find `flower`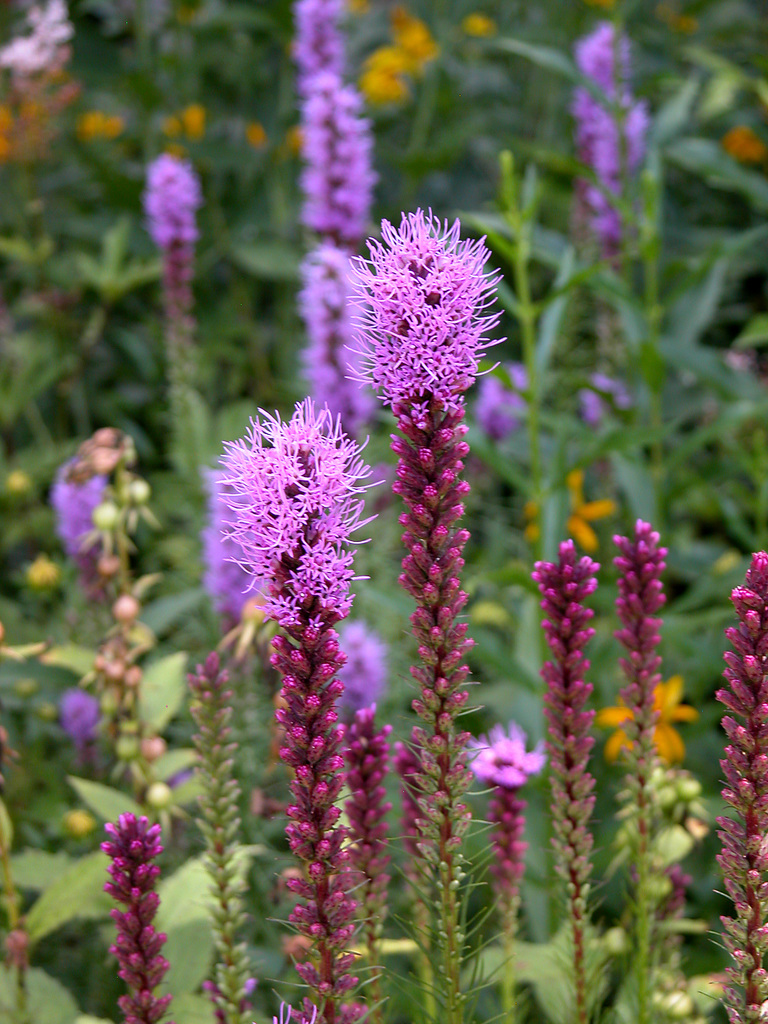
[142,154,205,252]
